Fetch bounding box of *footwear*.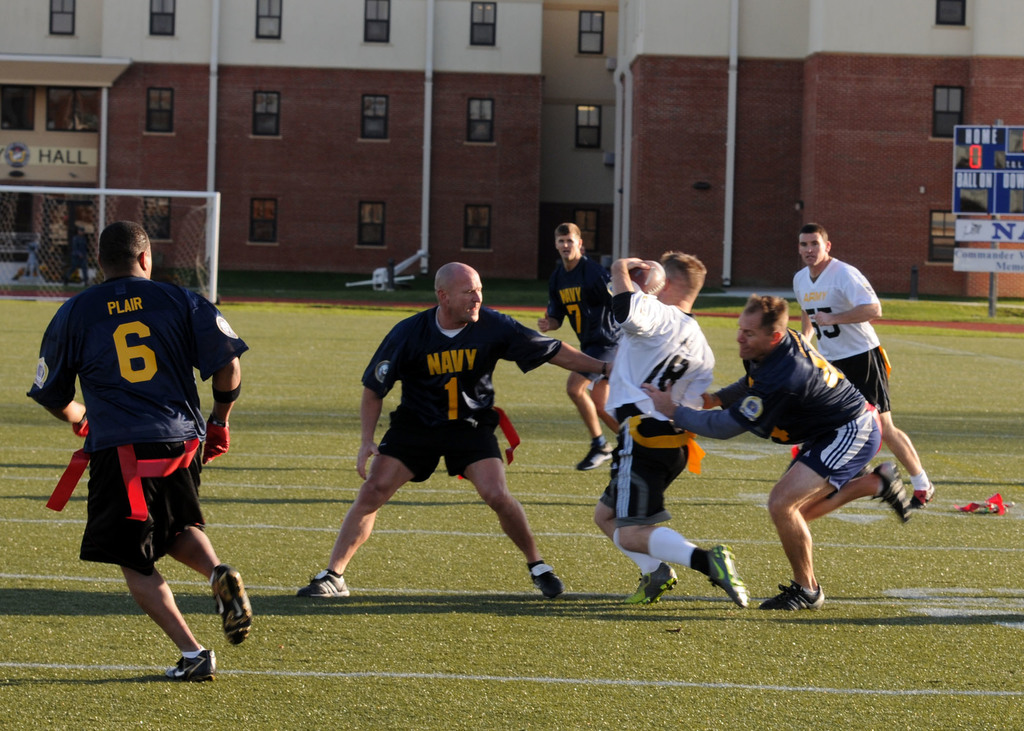
Bbox: {"left": 154, "top": 643, "right": 223, "bottom": 685}.
